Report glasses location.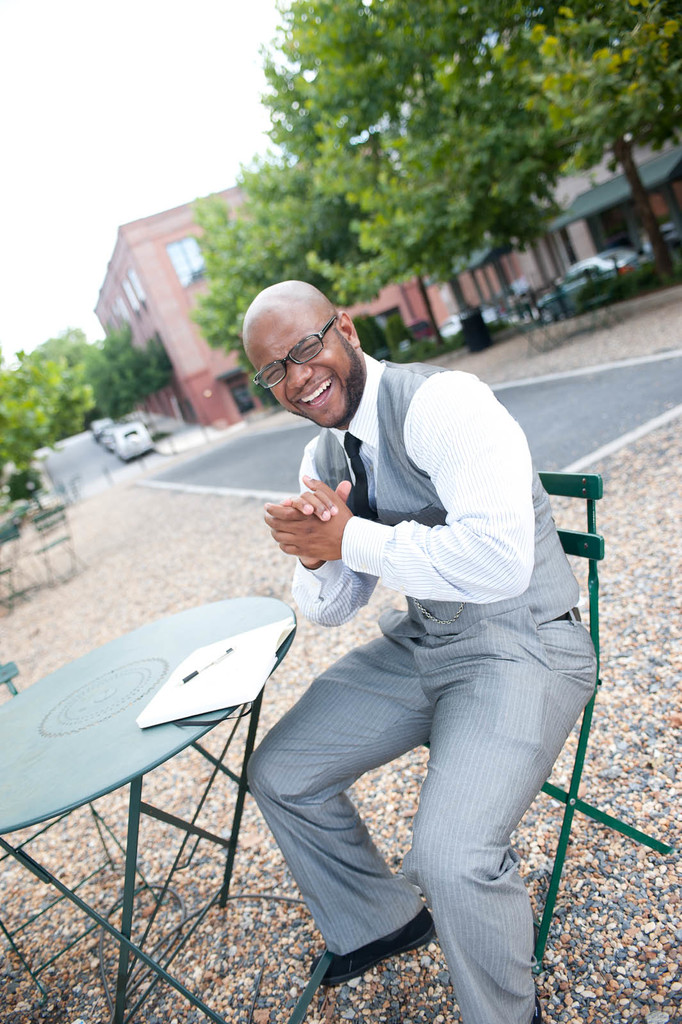
Report: (left=250, top=327, right=359, bottom=376).
